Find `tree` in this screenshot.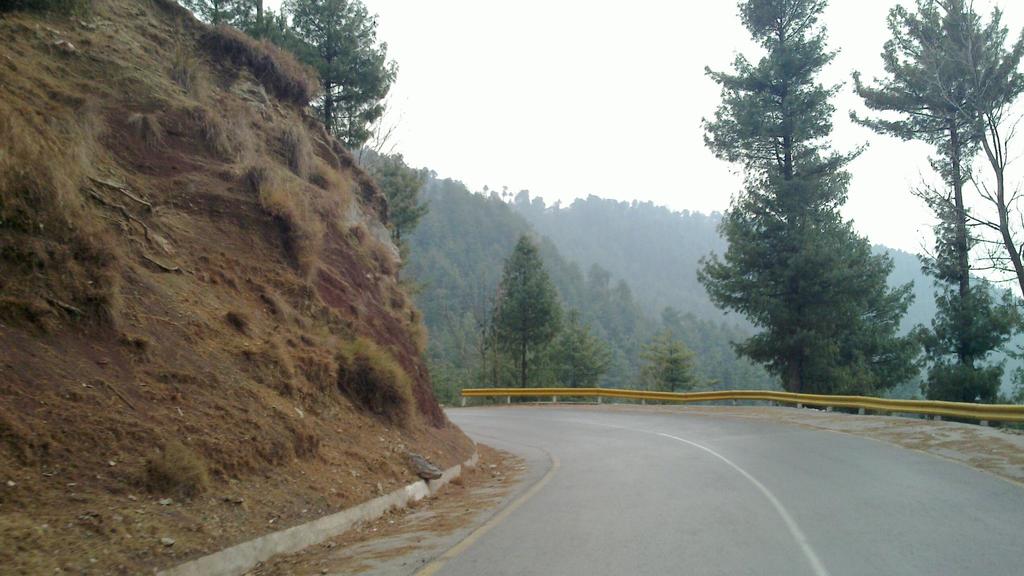
The bounding box for `tree` is (x1=178, y1=0, x2=266, y2=40).
